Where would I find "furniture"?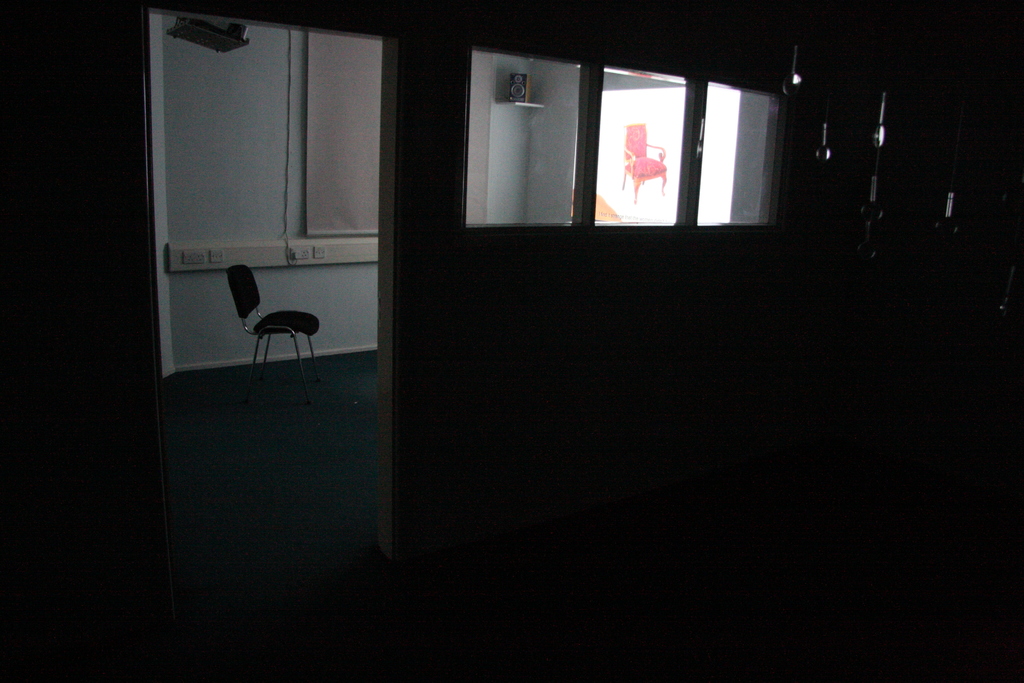
At [x1=218, y1=267, x2=332, y2=398].
